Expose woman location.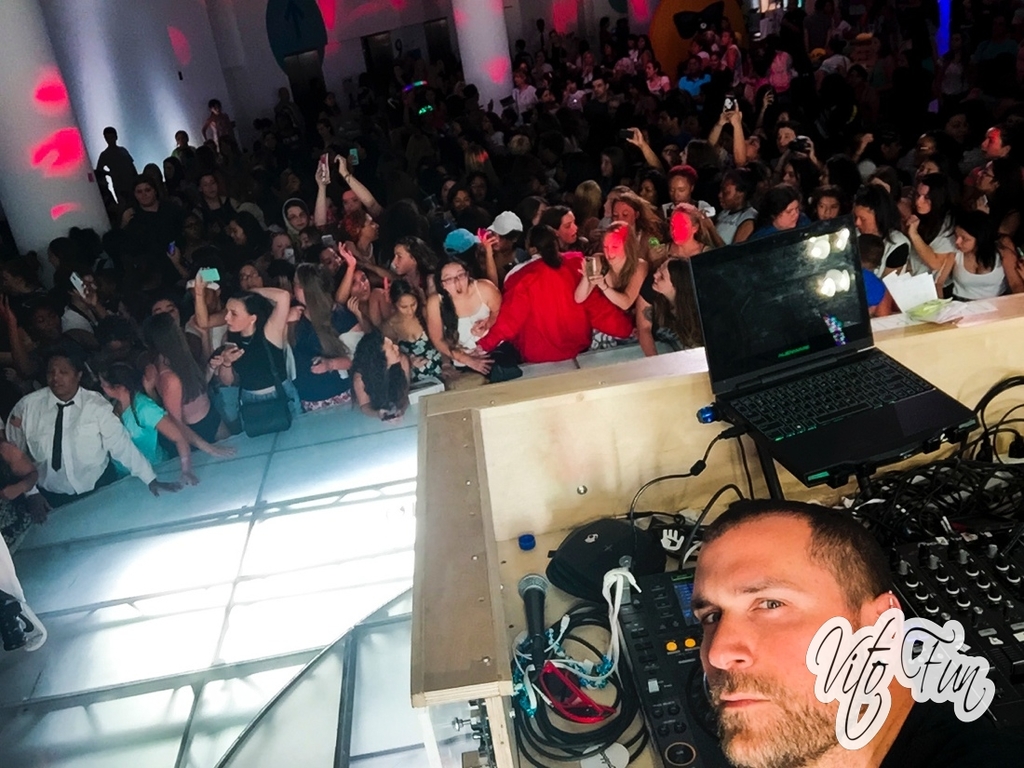
Exposed at detection(385, 234, 439, 304).
